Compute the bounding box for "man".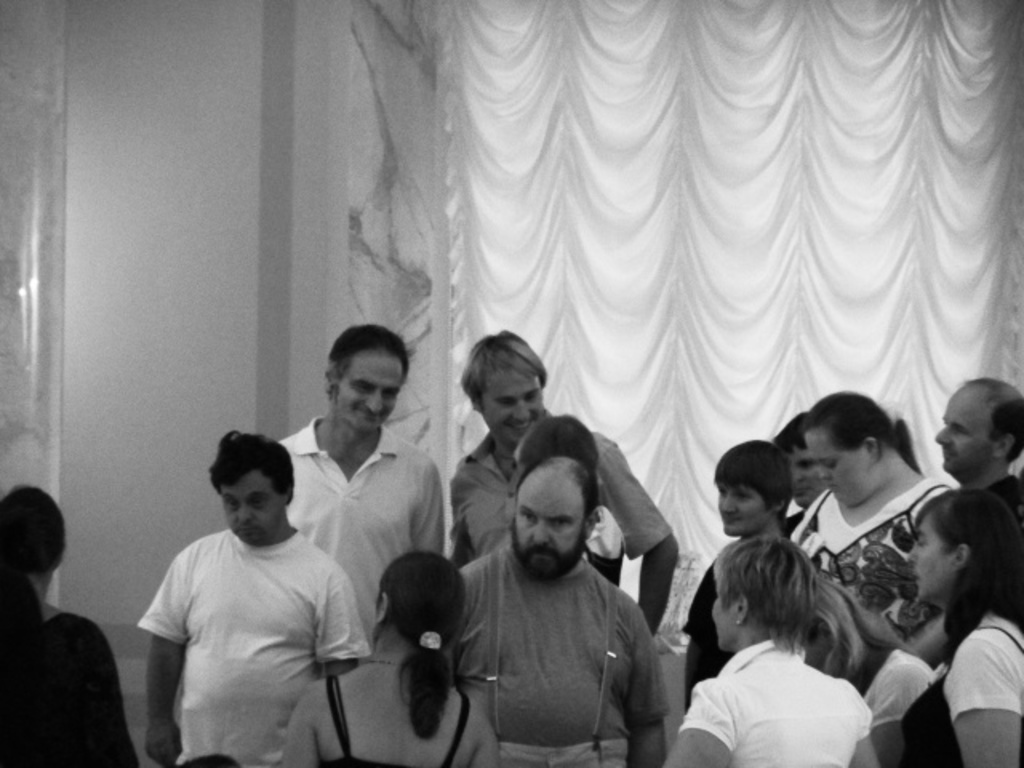
box(446, 331, 682, 645).
